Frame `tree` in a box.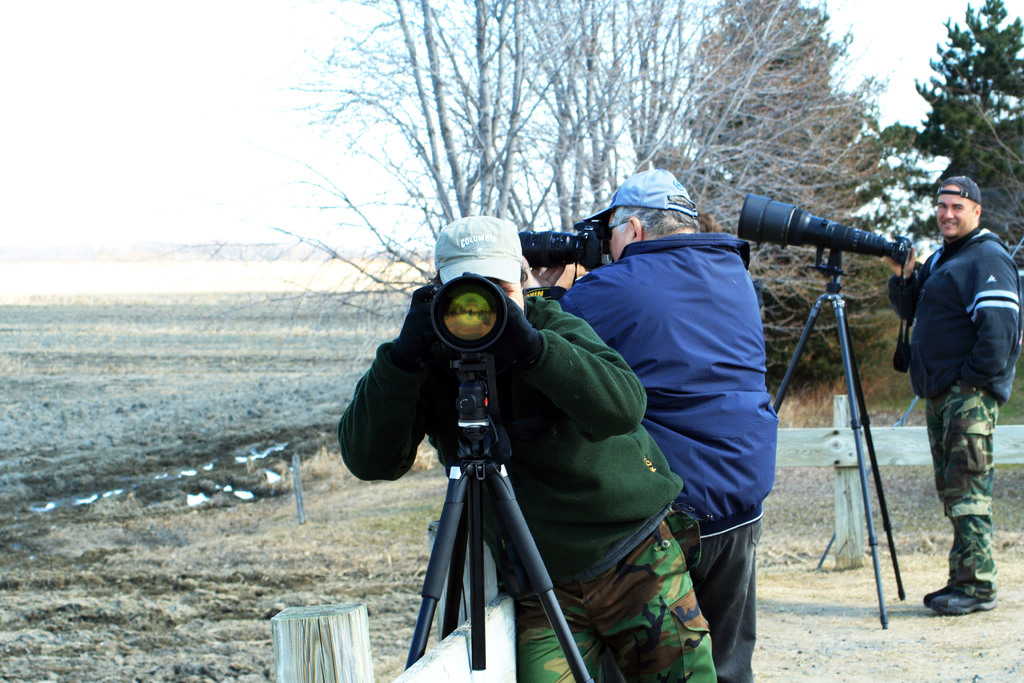
x1=225 y1=0 x2=890 y2=296.
